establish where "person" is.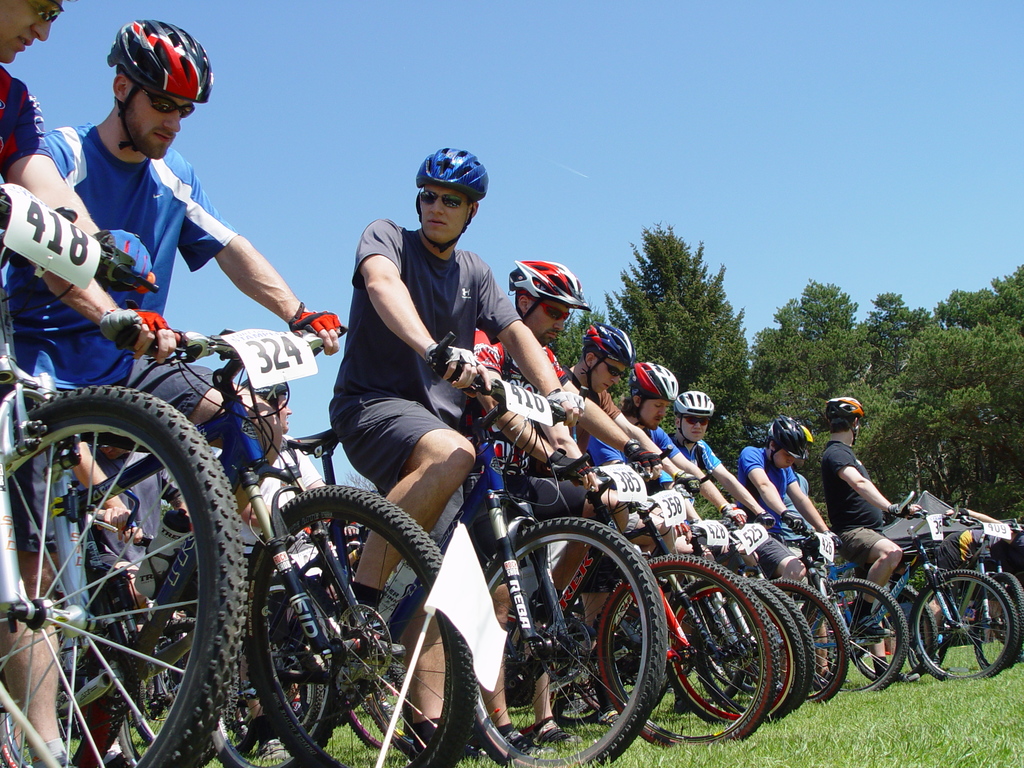
Established at locate(347, 141, 564, 767).
